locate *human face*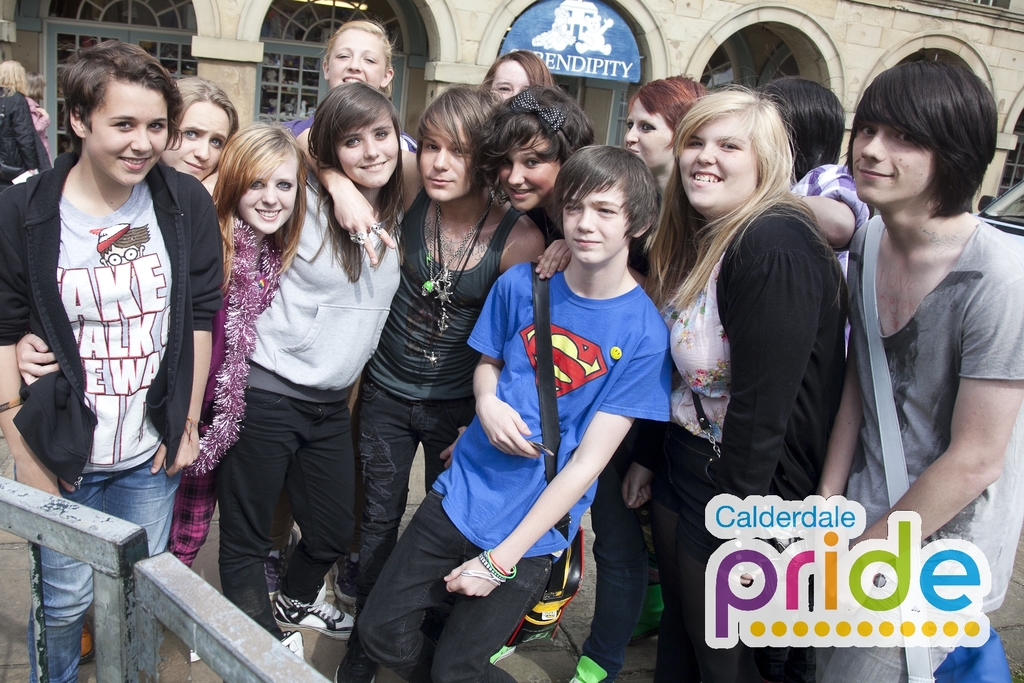
x1=422 y1=115 x2=471 y2=199
